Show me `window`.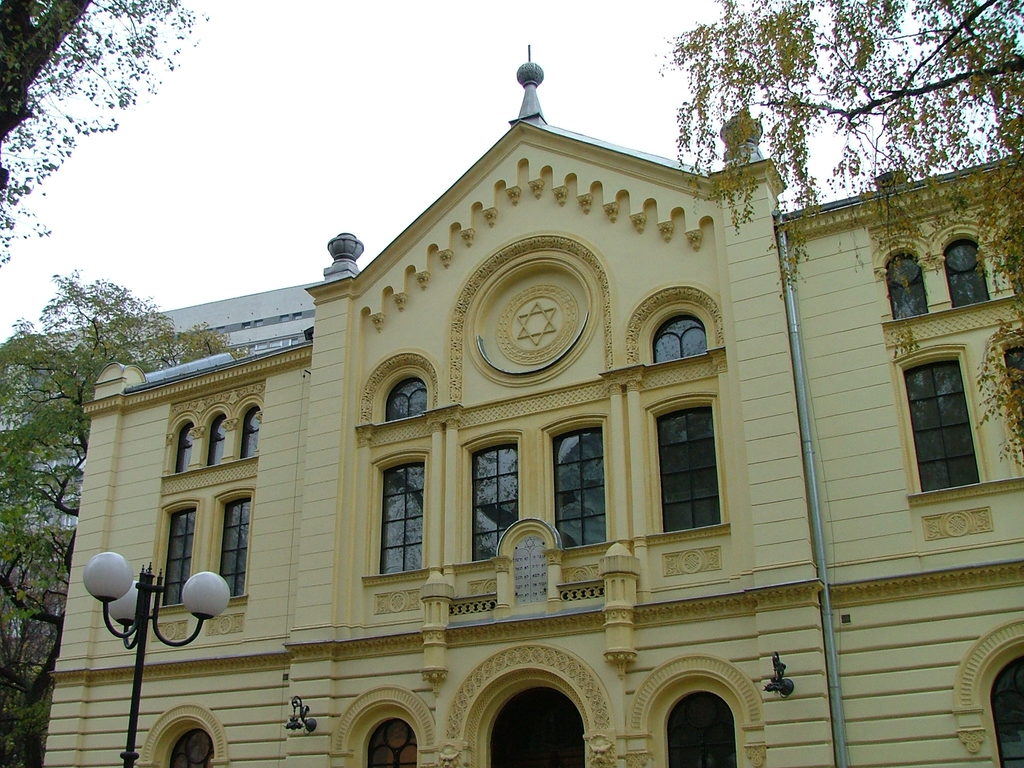
`window` is here: 173 420 191 477.
